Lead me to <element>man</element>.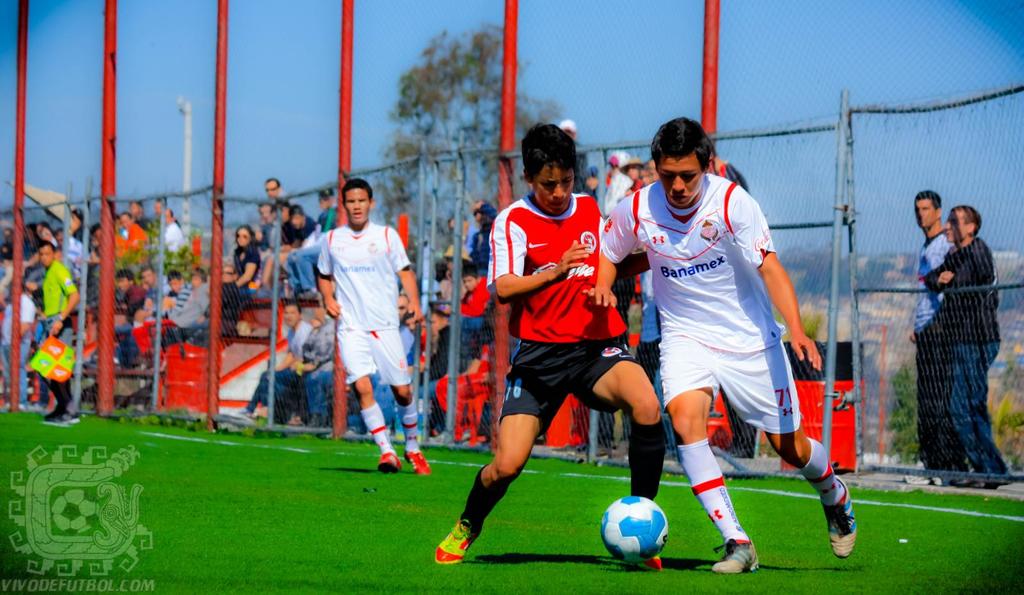
Lead to [left=305, top=165, right=420, bottom=475].
